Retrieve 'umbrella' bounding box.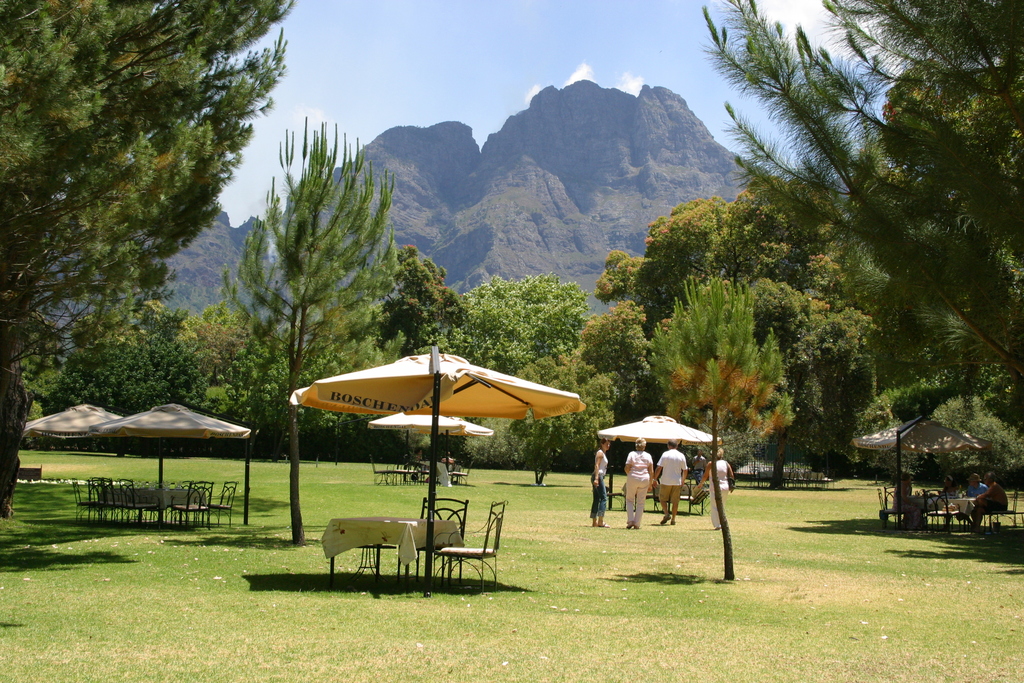
Bounding box: bbox=[598, 416, 724, 454].
